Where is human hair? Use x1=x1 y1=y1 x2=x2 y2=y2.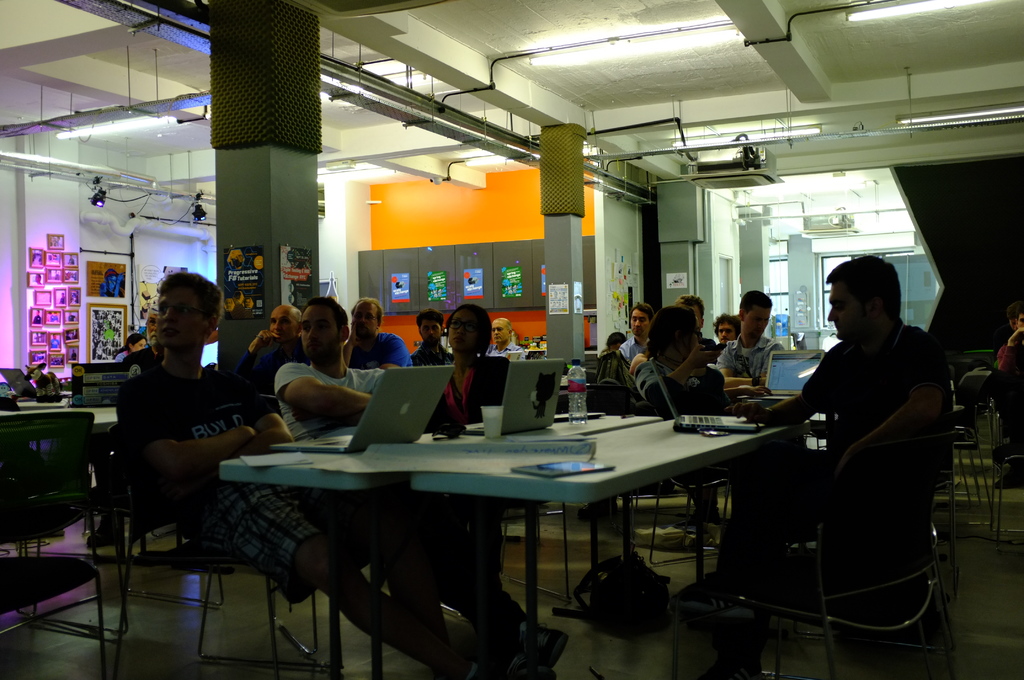
x1=452 y1=303 x2=490 y2=357.
